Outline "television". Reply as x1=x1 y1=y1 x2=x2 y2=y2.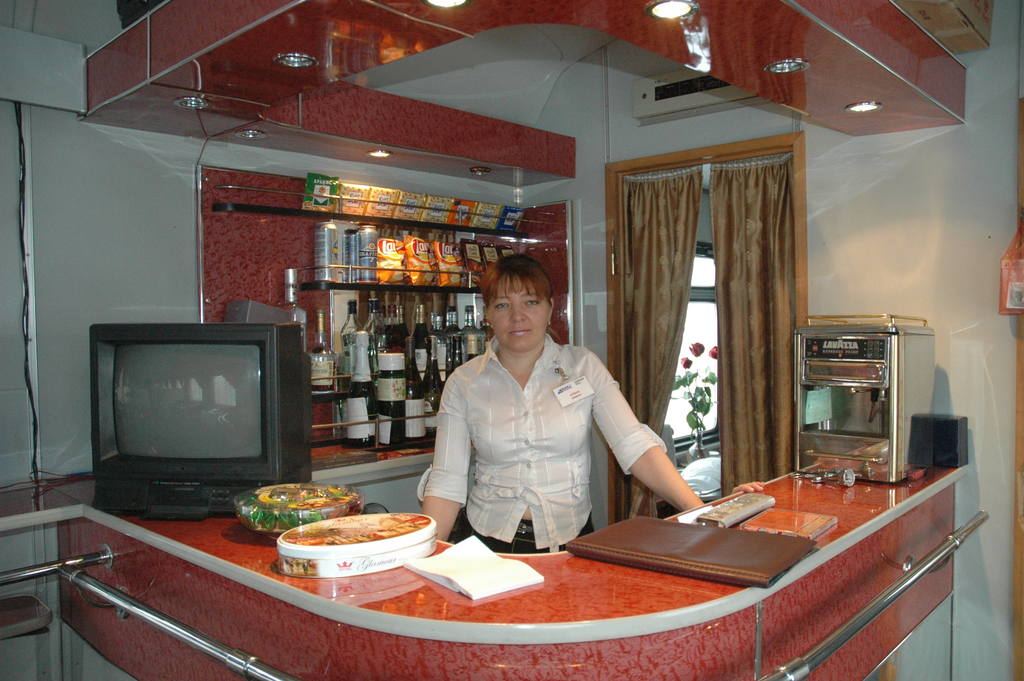
x1=88 y1=322 x2=312 y2=516.
